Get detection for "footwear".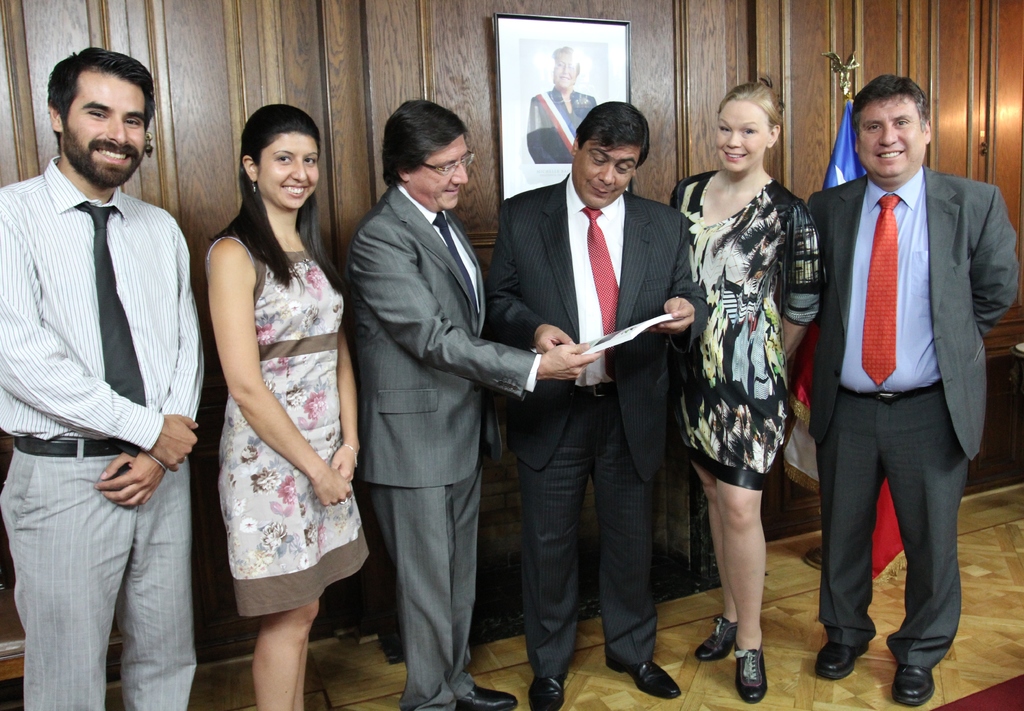
Detection: {"x1": 892, "y1": 664, "x2": 936, "y2": 707}.
